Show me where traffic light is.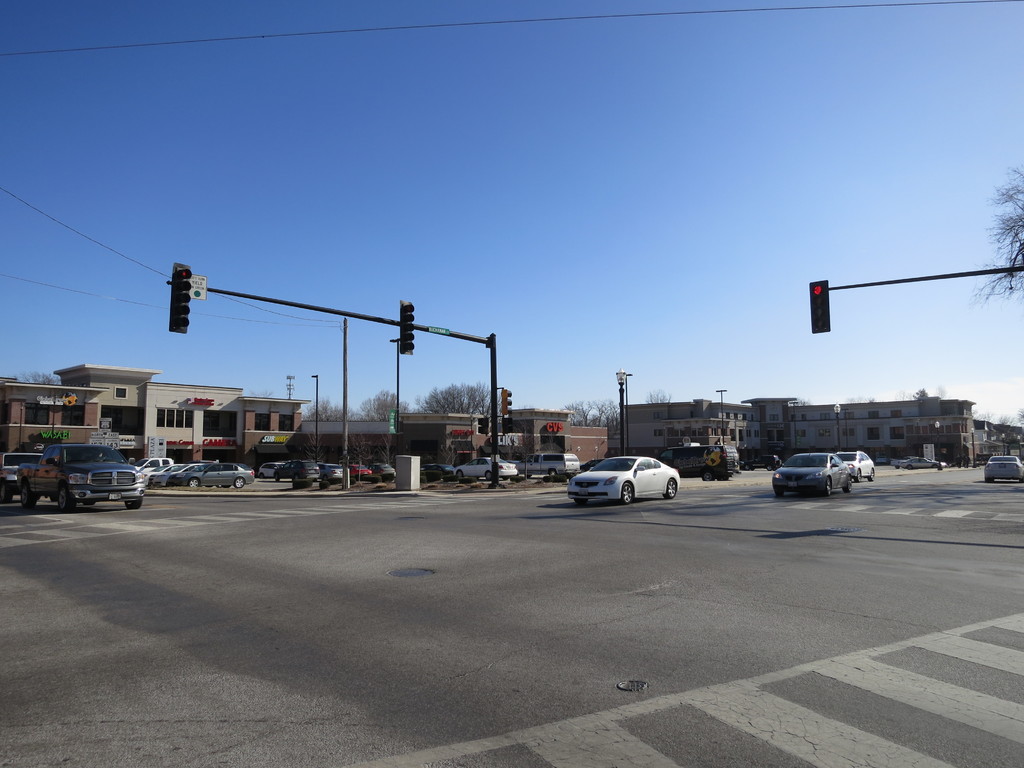
traffic light is at [x1=399, y1=299, x2=415, y2=353].
